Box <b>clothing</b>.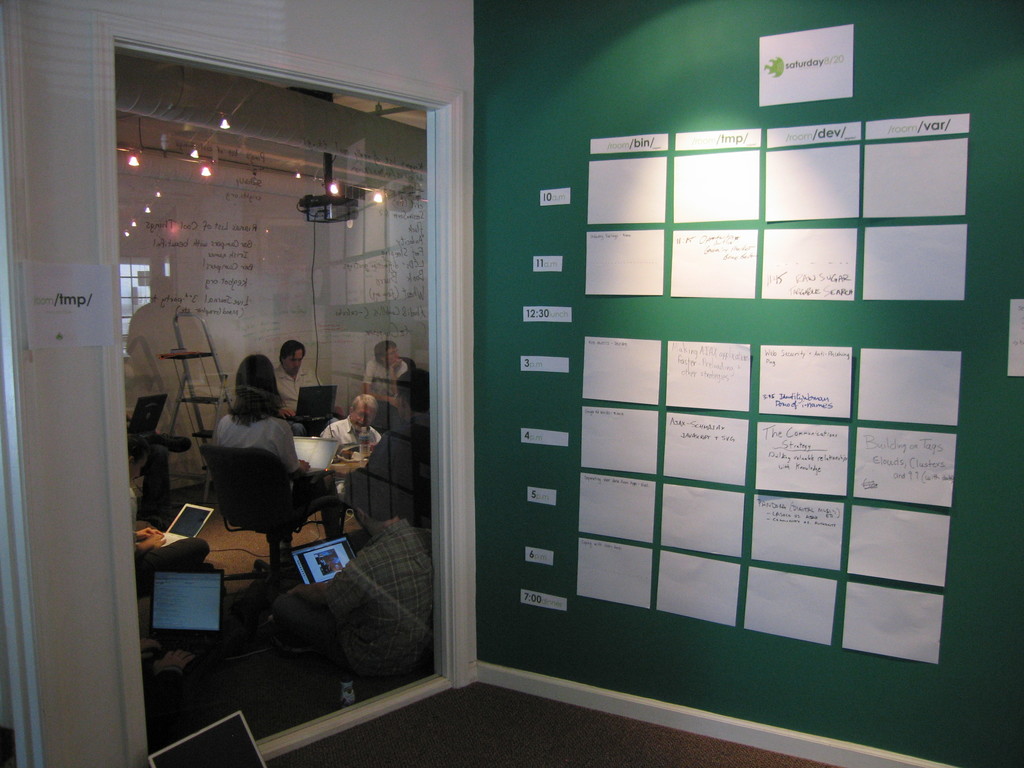
362/356/411/433.
